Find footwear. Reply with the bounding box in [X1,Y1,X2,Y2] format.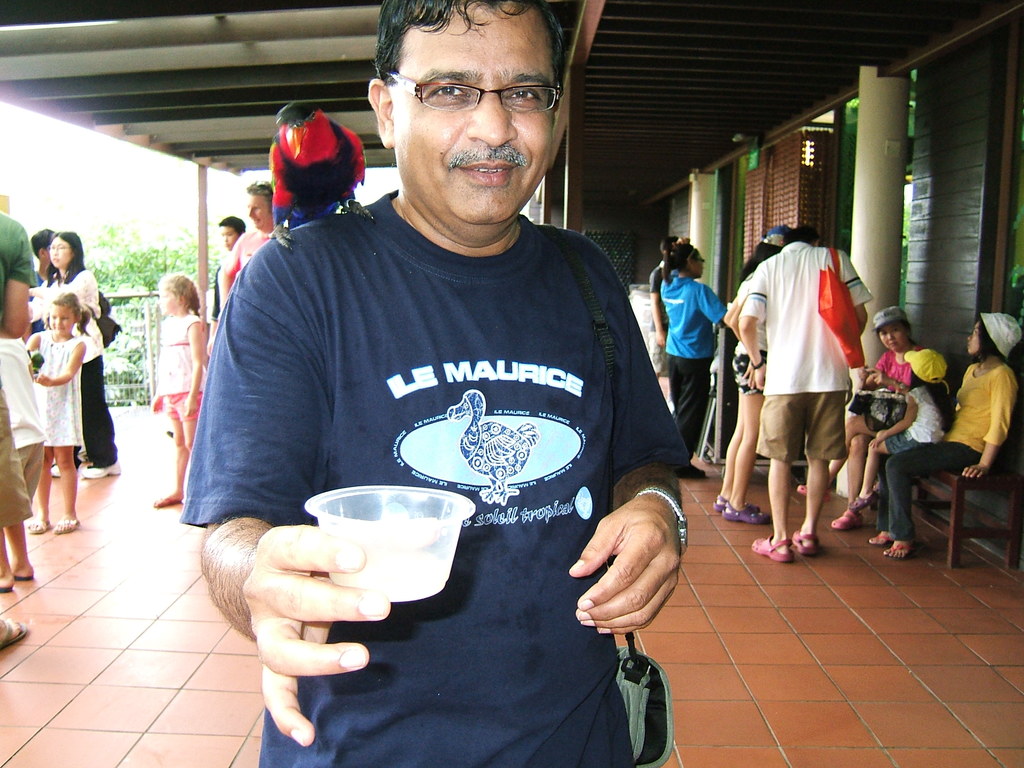
[26,518,50,533].
